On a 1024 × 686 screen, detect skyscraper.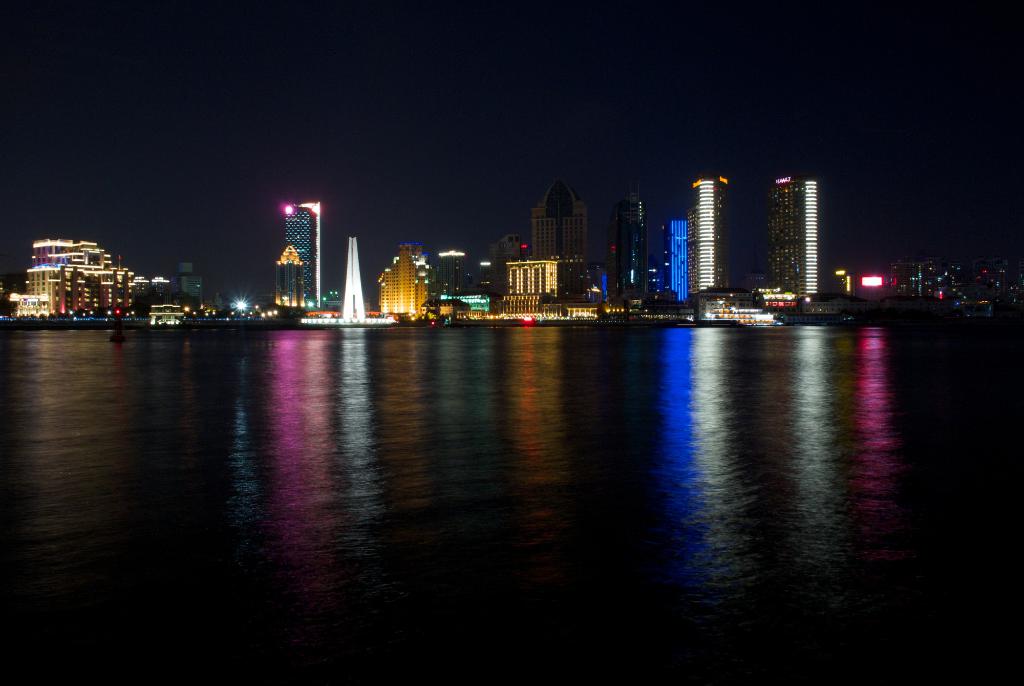
bbox=(630, 182, 659, 292).
